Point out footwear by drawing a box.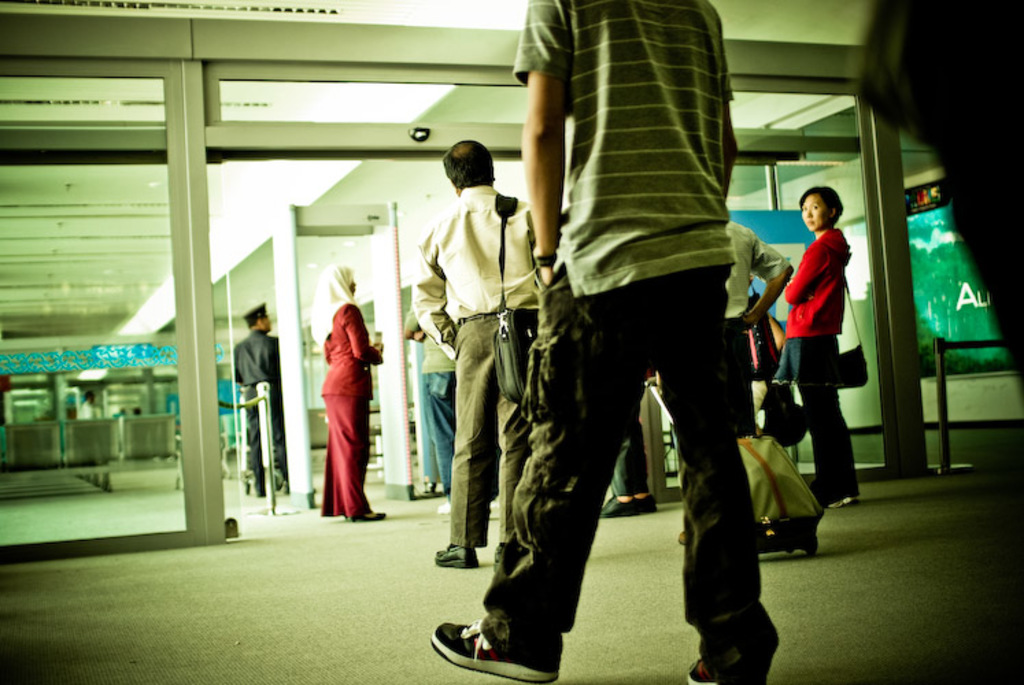
box=[433, 499, 450, 512].
